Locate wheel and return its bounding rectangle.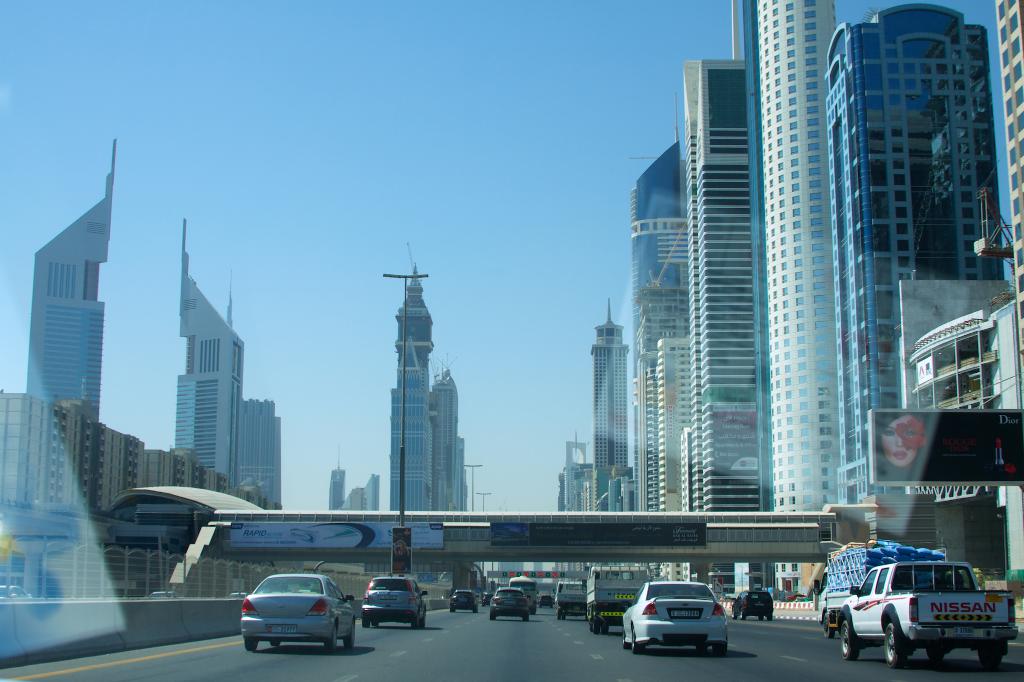
717 637 727 654.
